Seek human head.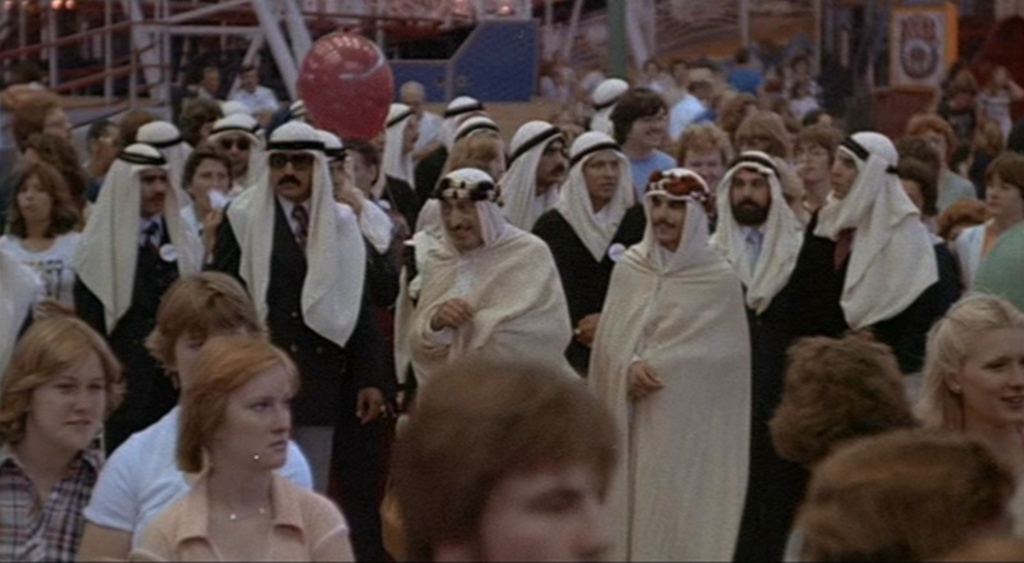
x1=828, y1=132, x2=895, y2=201.
